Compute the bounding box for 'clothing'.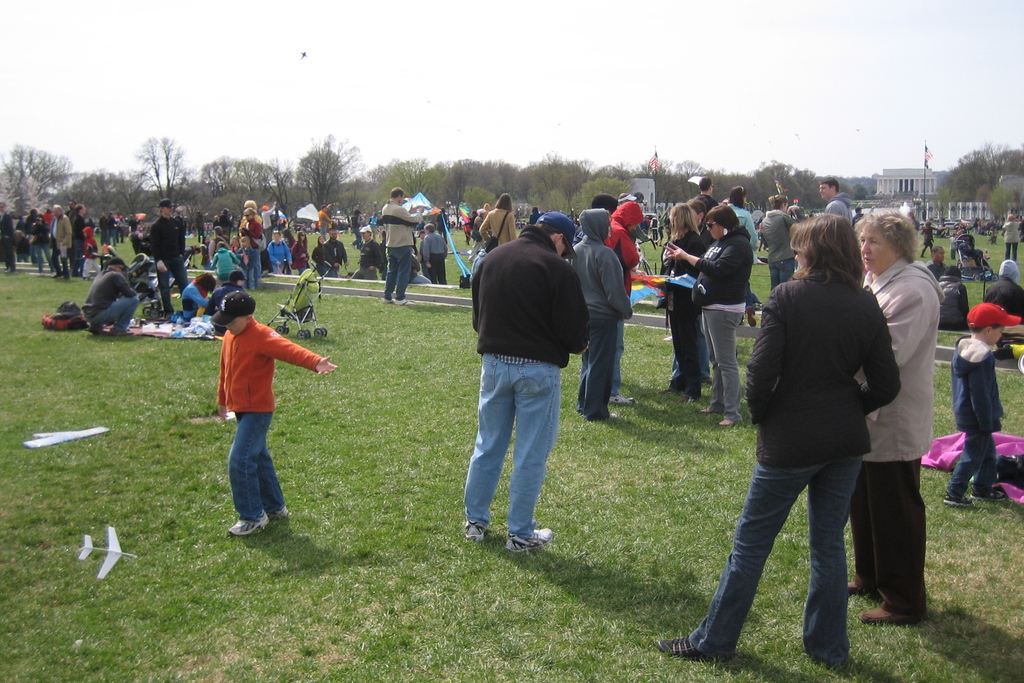
565:233:636:419.
